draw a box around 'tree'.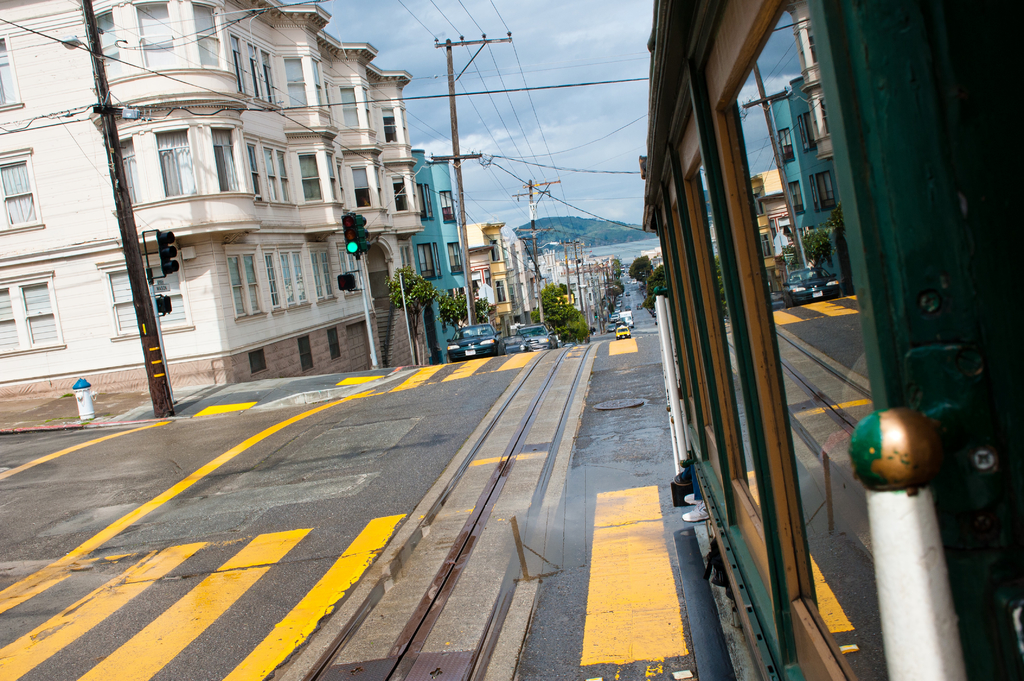
389/272/426/356.
